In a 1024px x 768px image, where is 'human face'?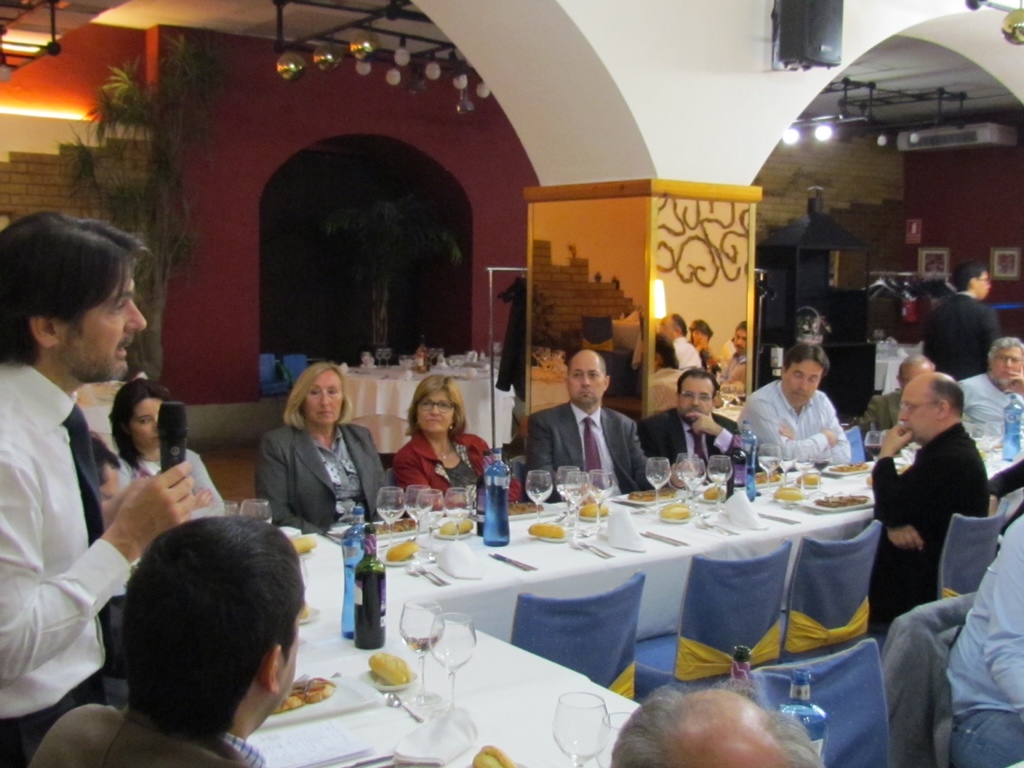
x1=134, y1=399, x2=166, y2=453.
